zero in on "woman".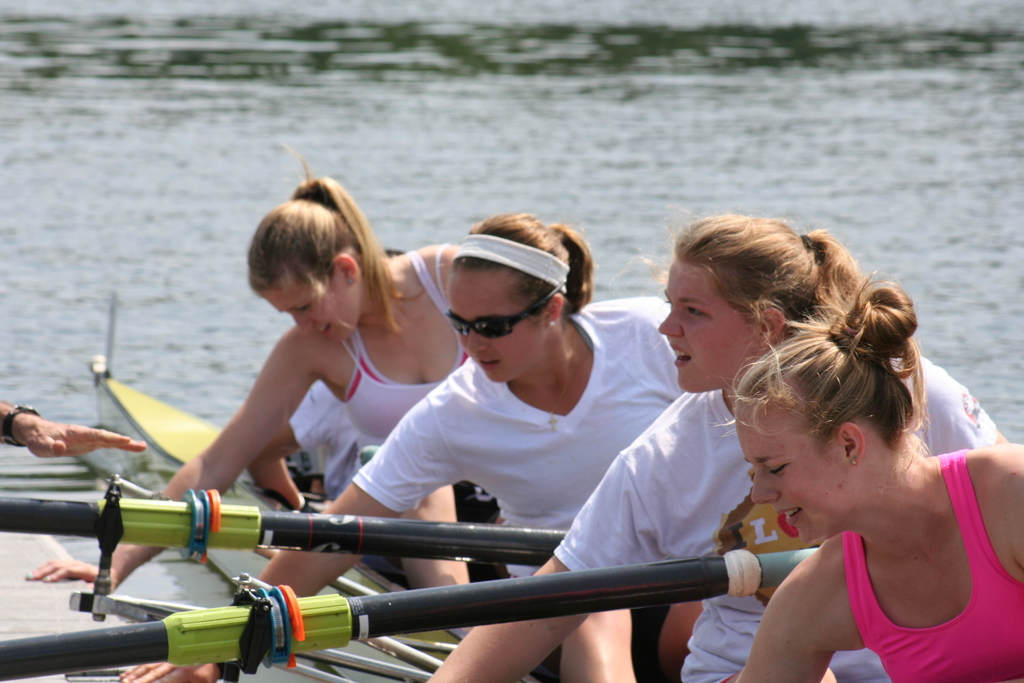
Zeroed in: [119,212,685,682].
